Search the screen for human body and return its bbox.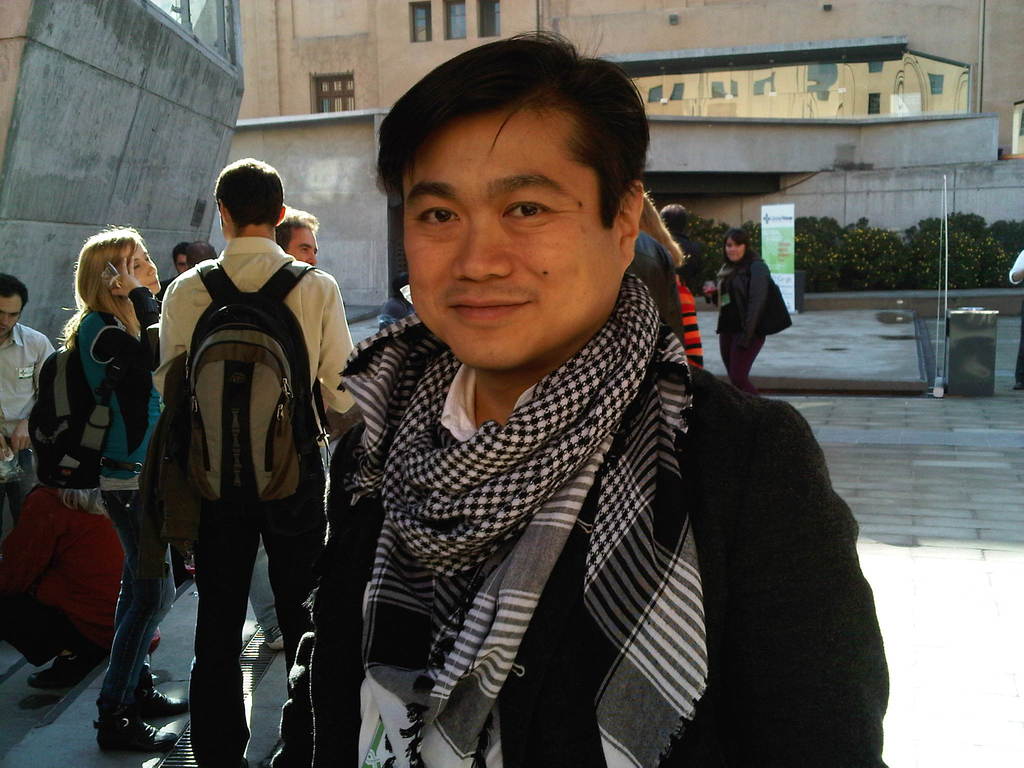
Found: detection(269, 24, 891, 767).
